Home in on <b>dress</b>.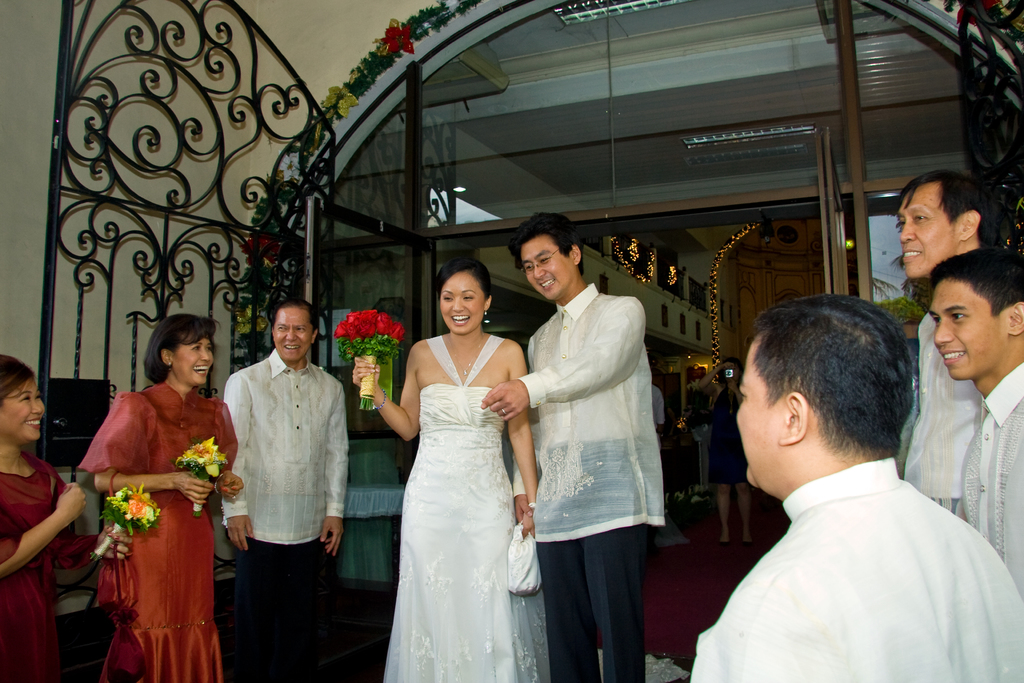
Homed in at pyautogui.locateOnScreen(75, 379, 240, 682).
